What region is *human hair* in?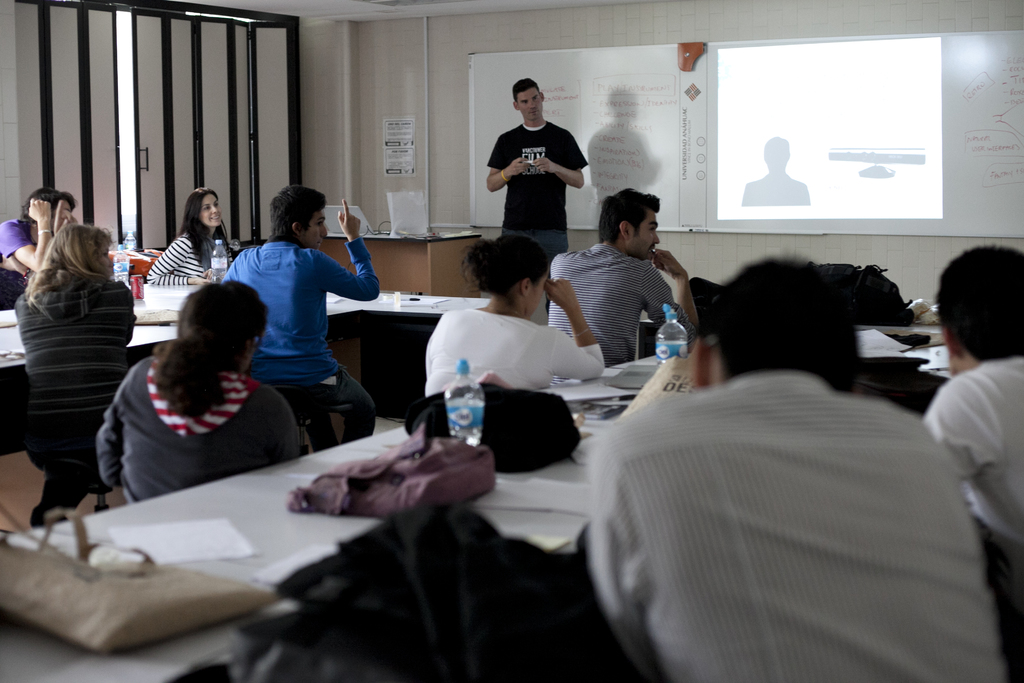
593,186,660,247.
